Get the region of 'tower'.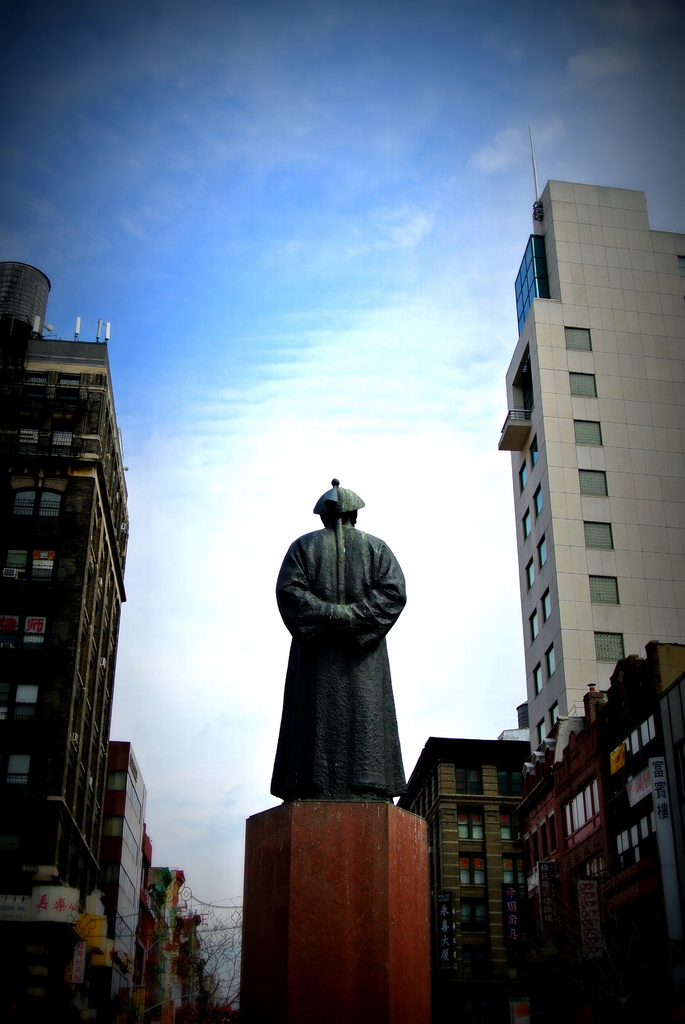
left=0, top=246, right=135, bottom=906.
